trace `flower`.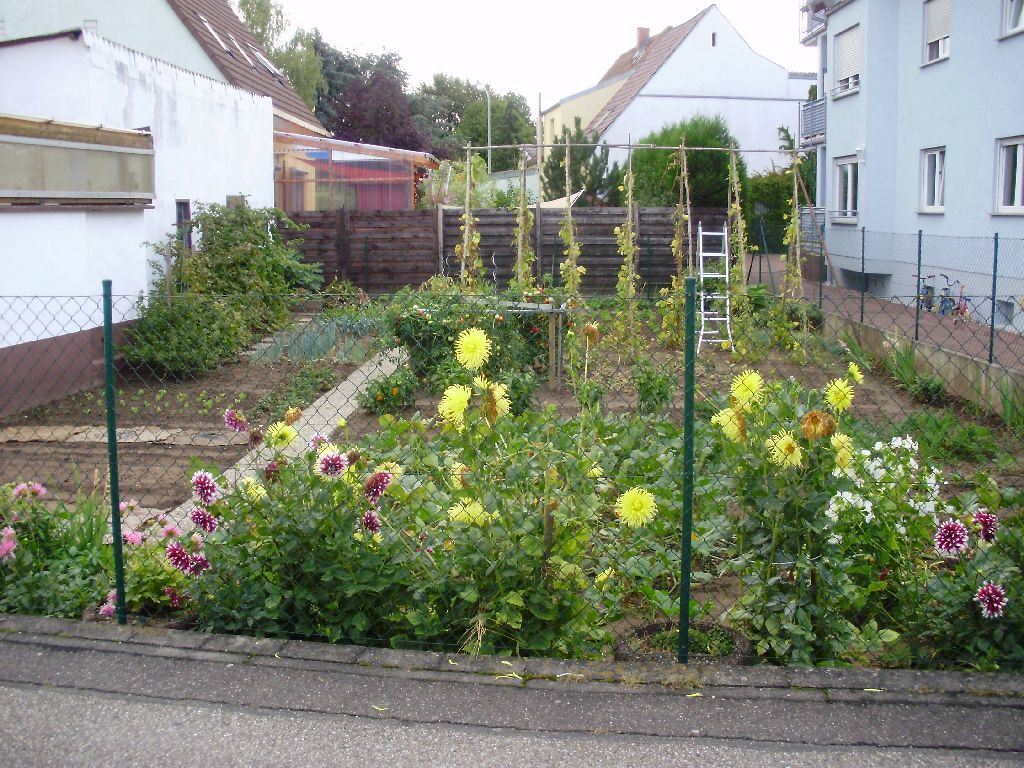
Traced to left=928, top=513, right=969, bottom=560.
